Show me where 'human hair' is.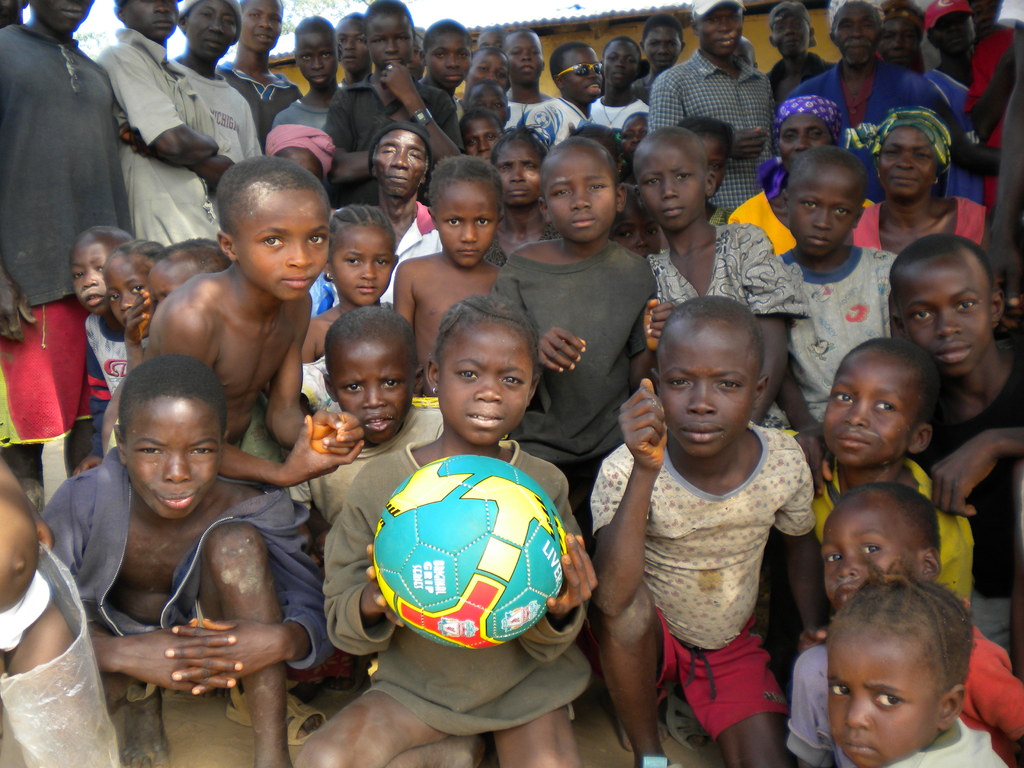
'human hair' is at [left=292, top=9, right=329, bottom=35].
